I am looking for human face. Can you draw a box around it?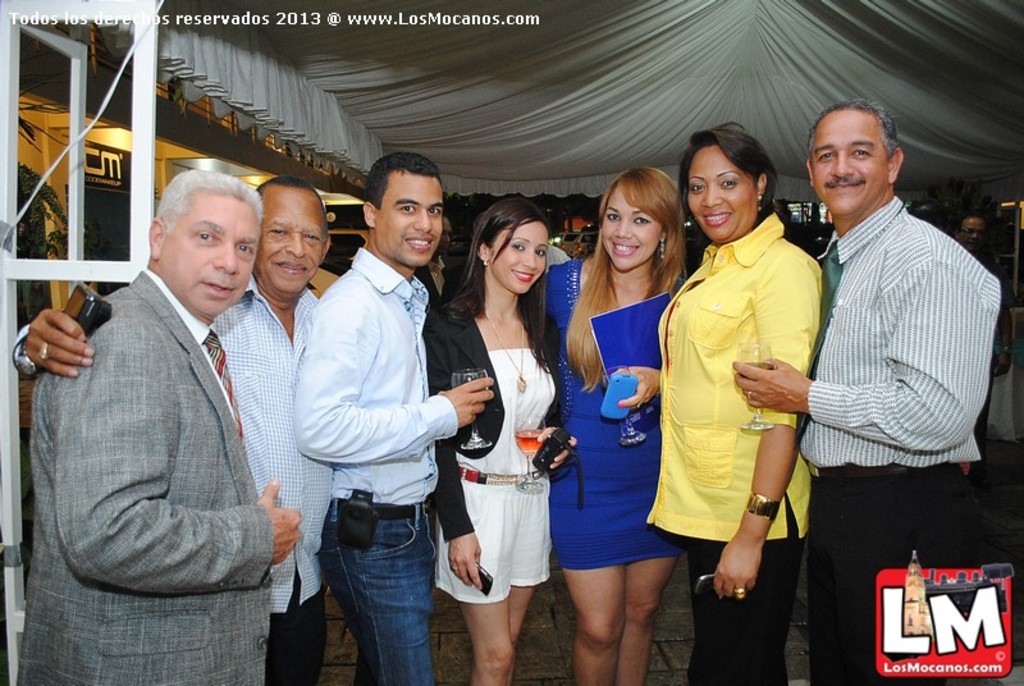
Sure, the bounding box is [left=166, top=200, right=260, bottom=316].
